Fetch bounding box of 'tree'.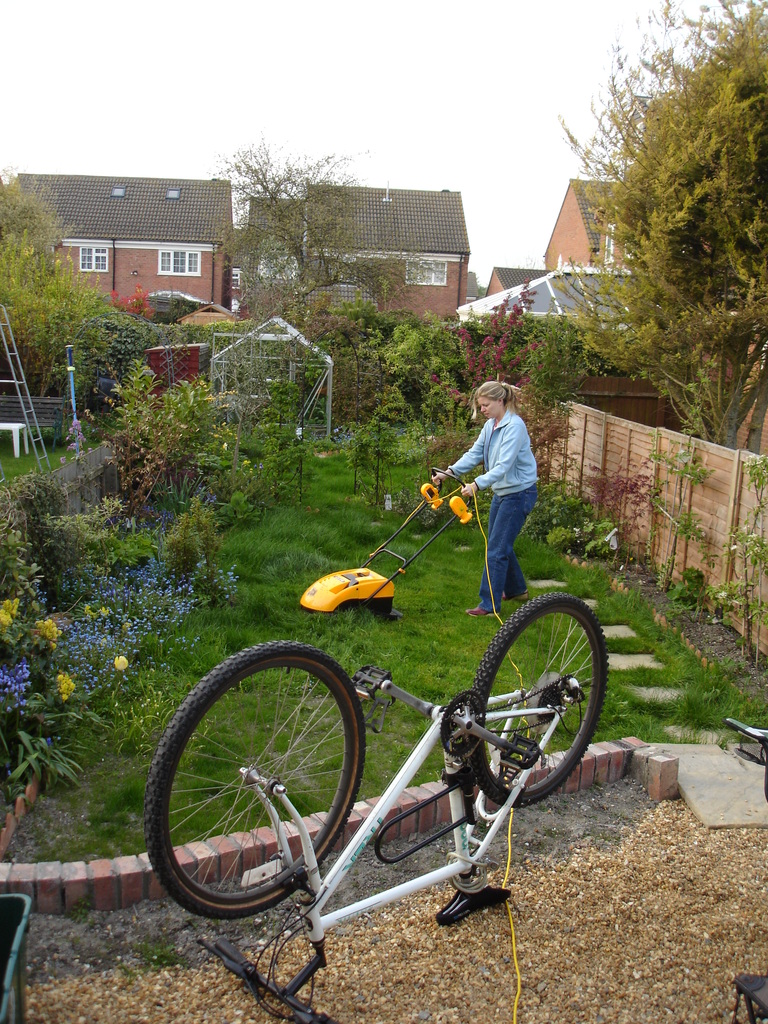
Bbox: [220, 134, 440, 433].
